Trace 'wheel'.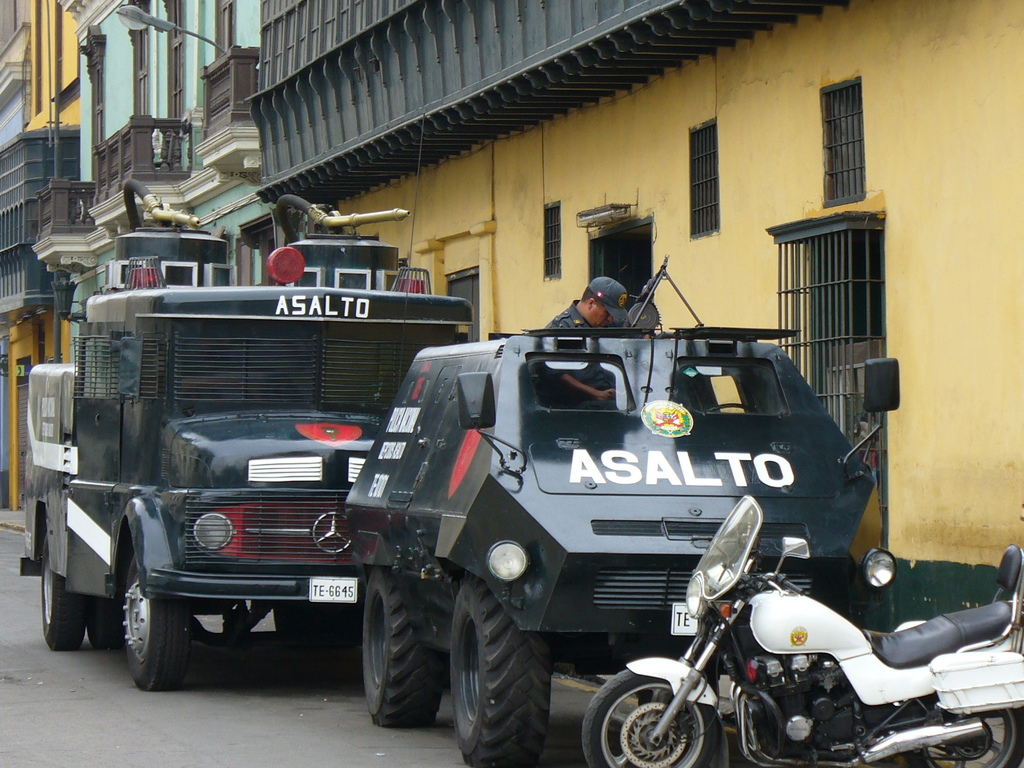
Traced to crop(223, 603, 274, 649).
